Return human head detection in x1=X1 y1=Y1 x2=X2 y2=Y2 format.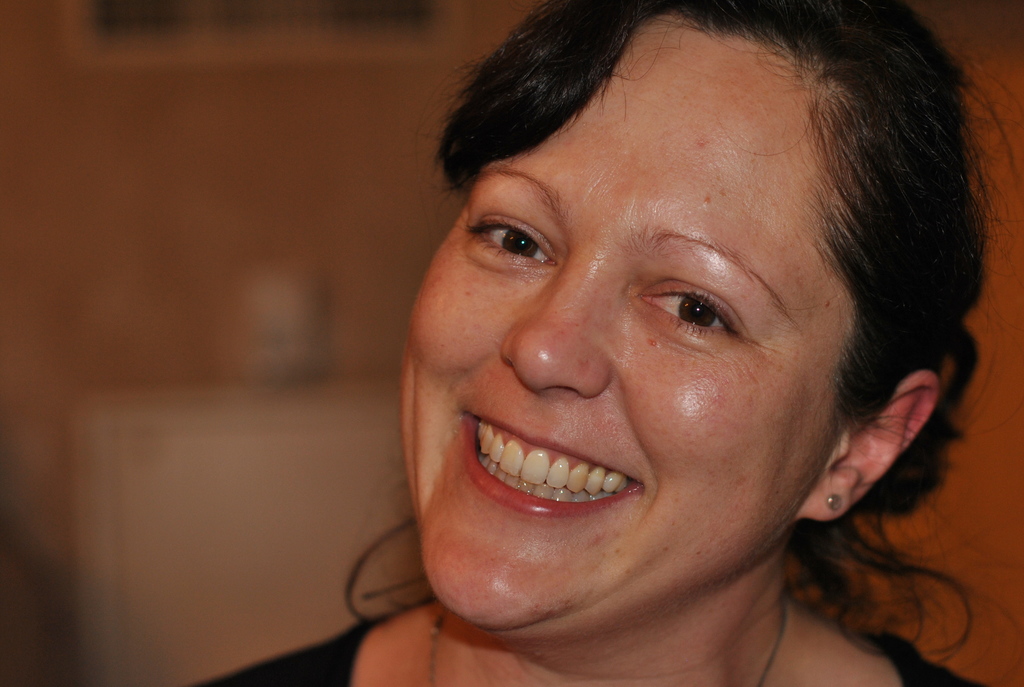
x1=381 y1=0 x2=911 y2=632.
